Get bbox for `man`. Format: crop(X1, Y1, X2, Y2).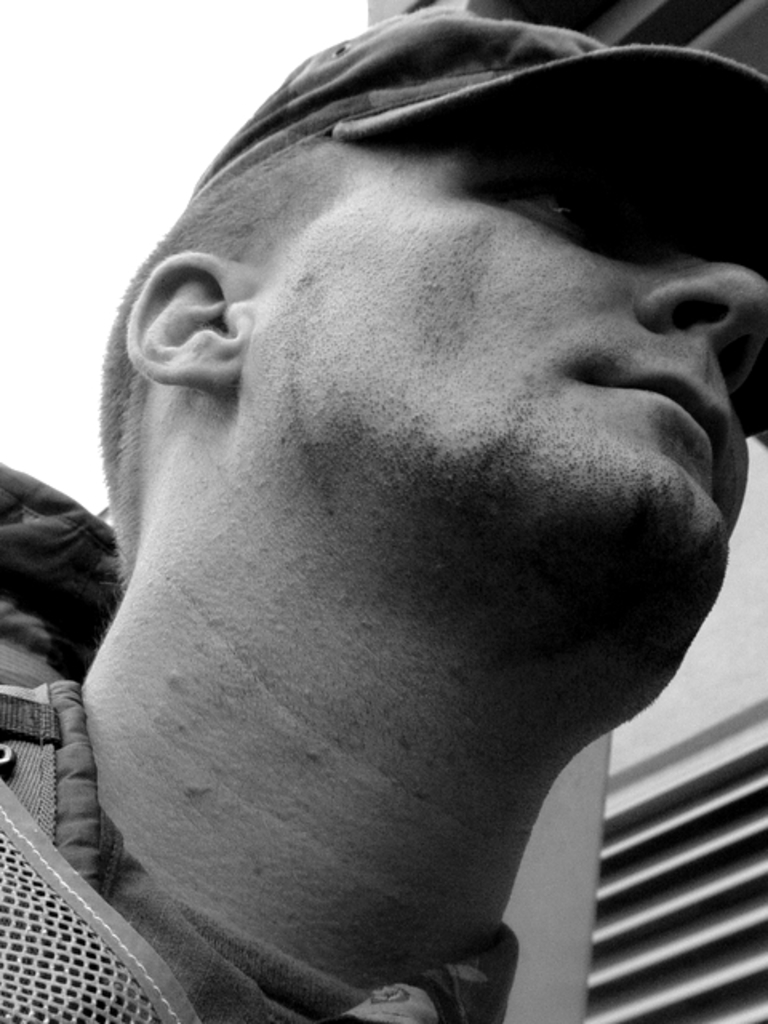
crop(21, 14, 767, 1022).
